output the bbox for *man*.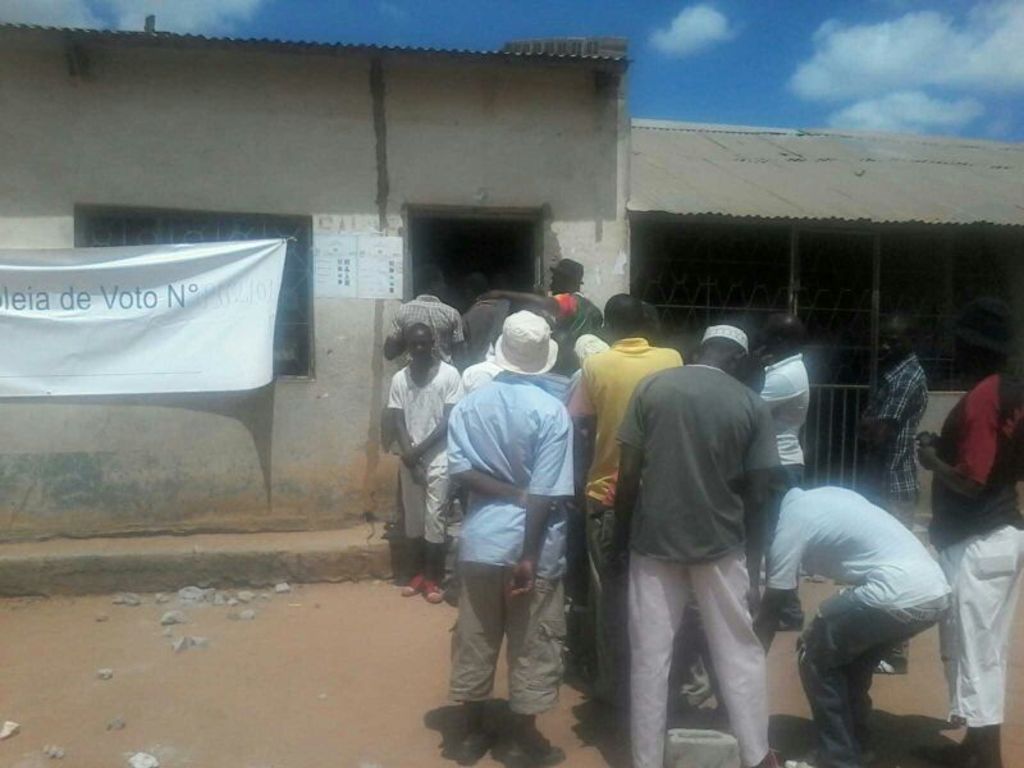
(387, 321, 463, 602).
